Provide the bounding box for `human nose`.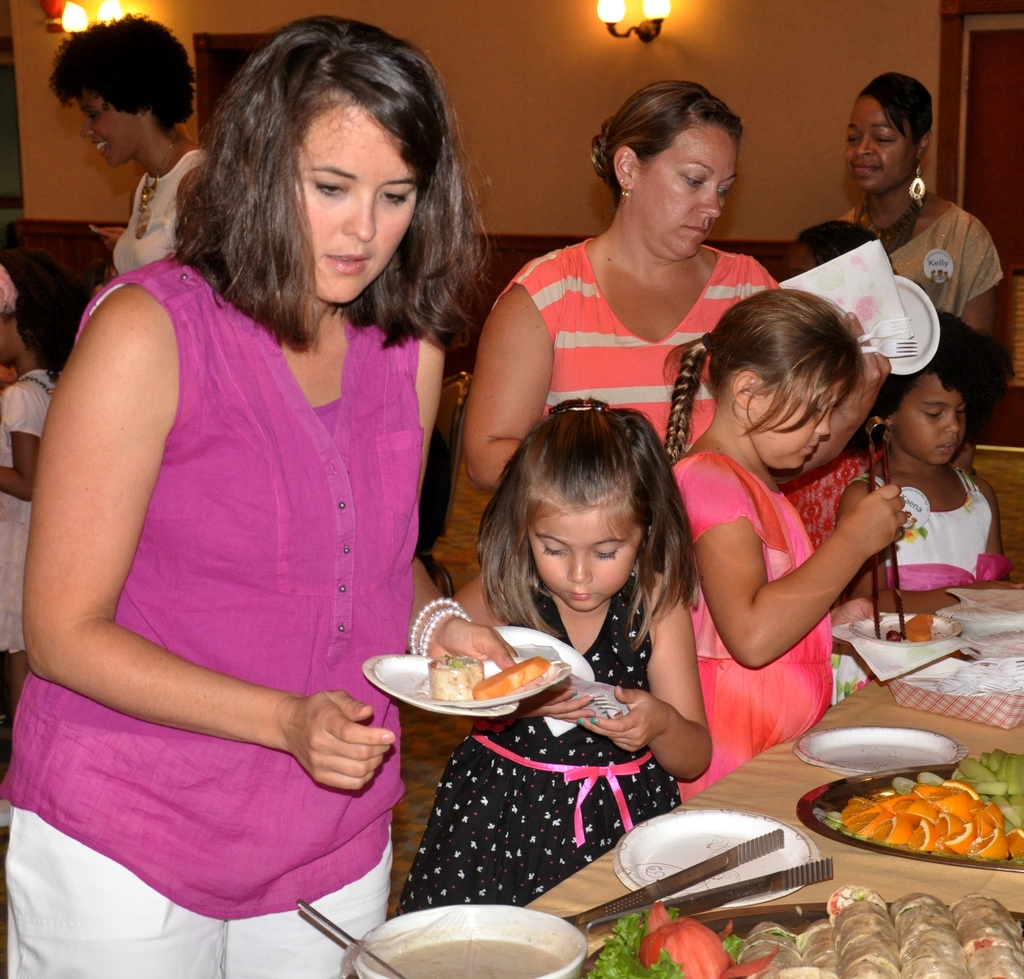
crop(342, 194, 376, 241).
